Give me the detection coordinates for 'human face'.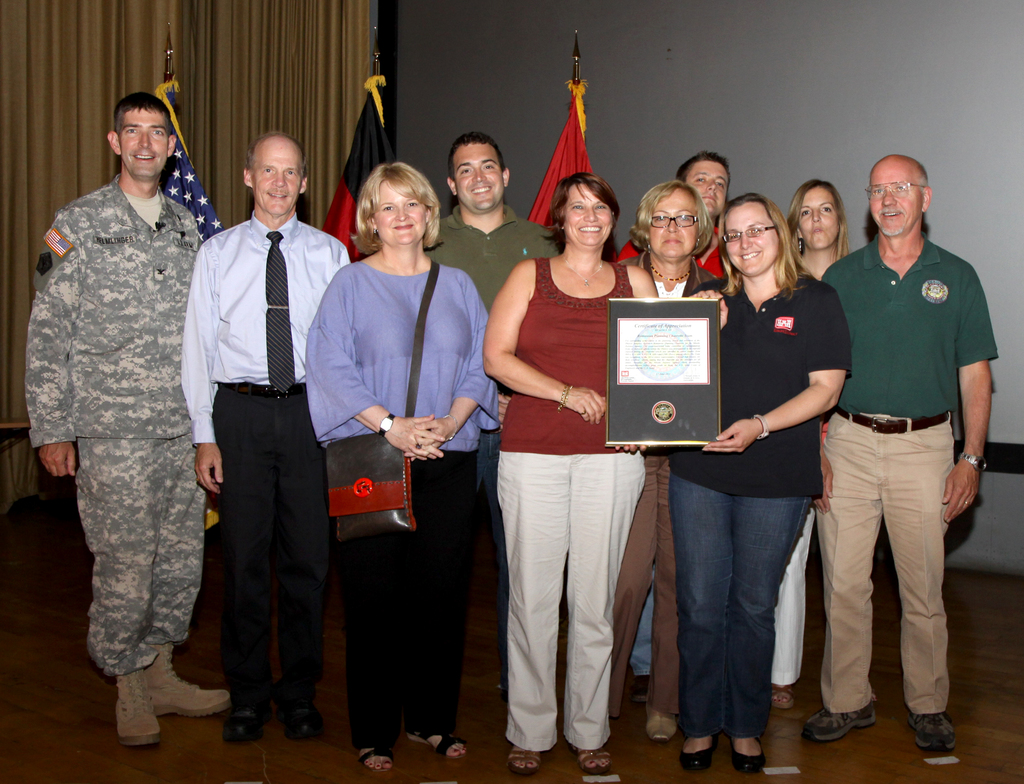
644 192 691 257.
